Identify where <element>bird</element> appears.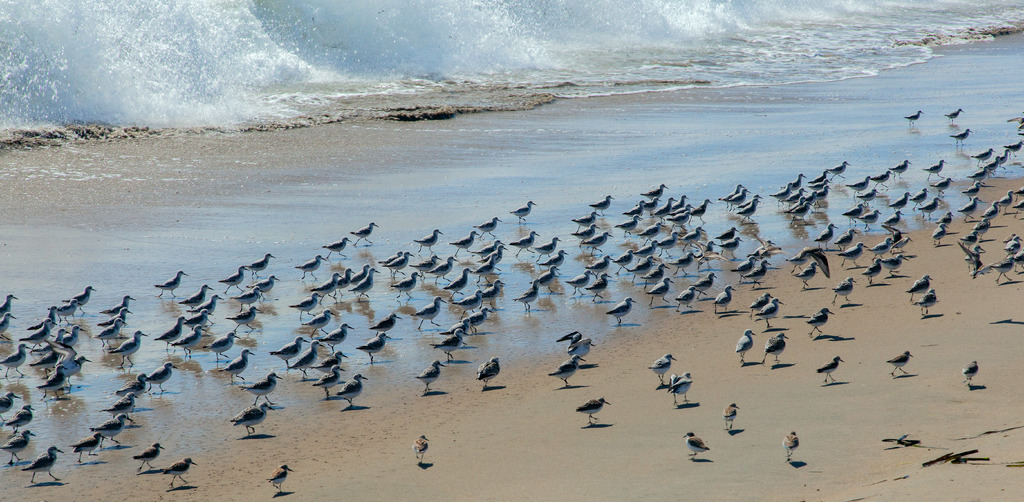
Appears at select_region(746, 293, 770, 315).
